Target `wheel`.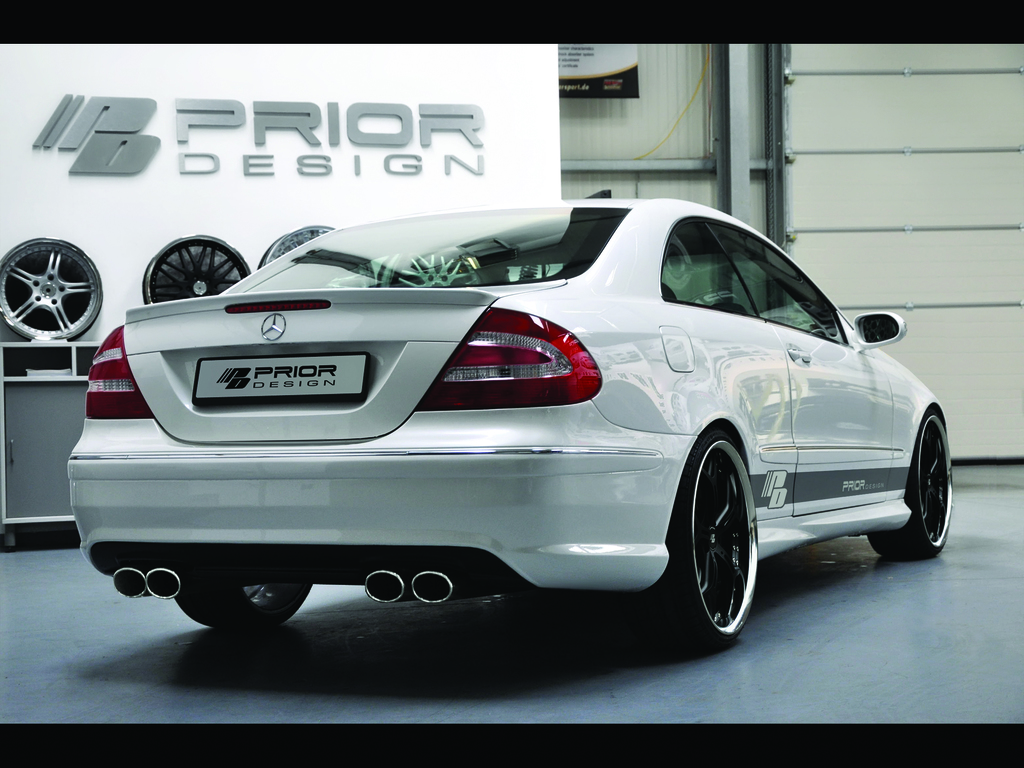
Target region: box(257, 223, 374, 288).
